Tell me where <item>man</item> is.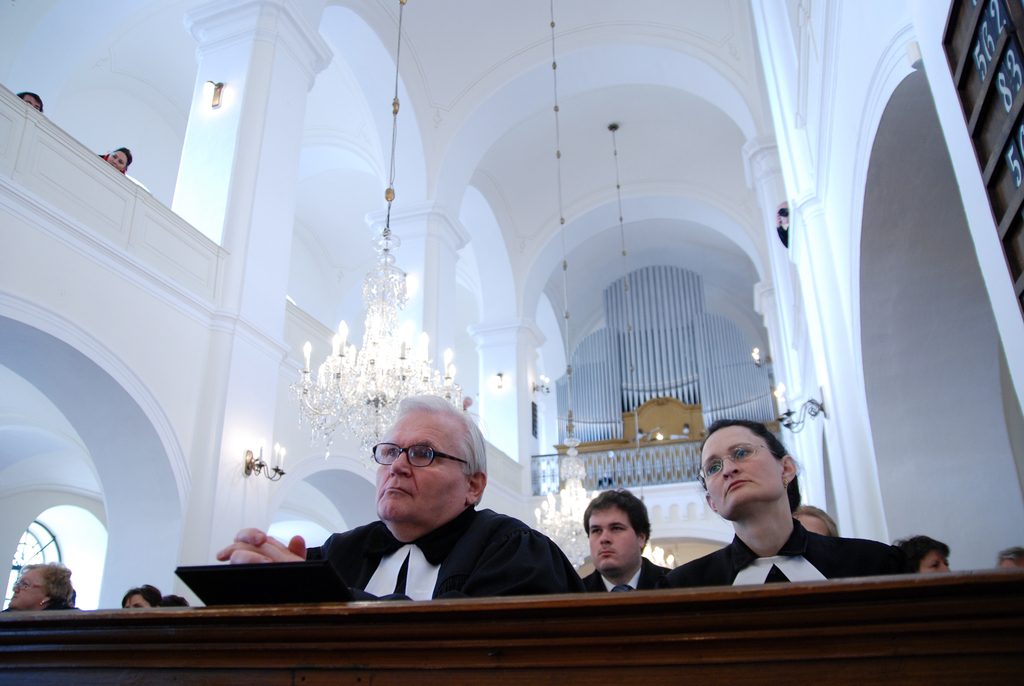
<item>man</item> is at 789/502/838/534.
